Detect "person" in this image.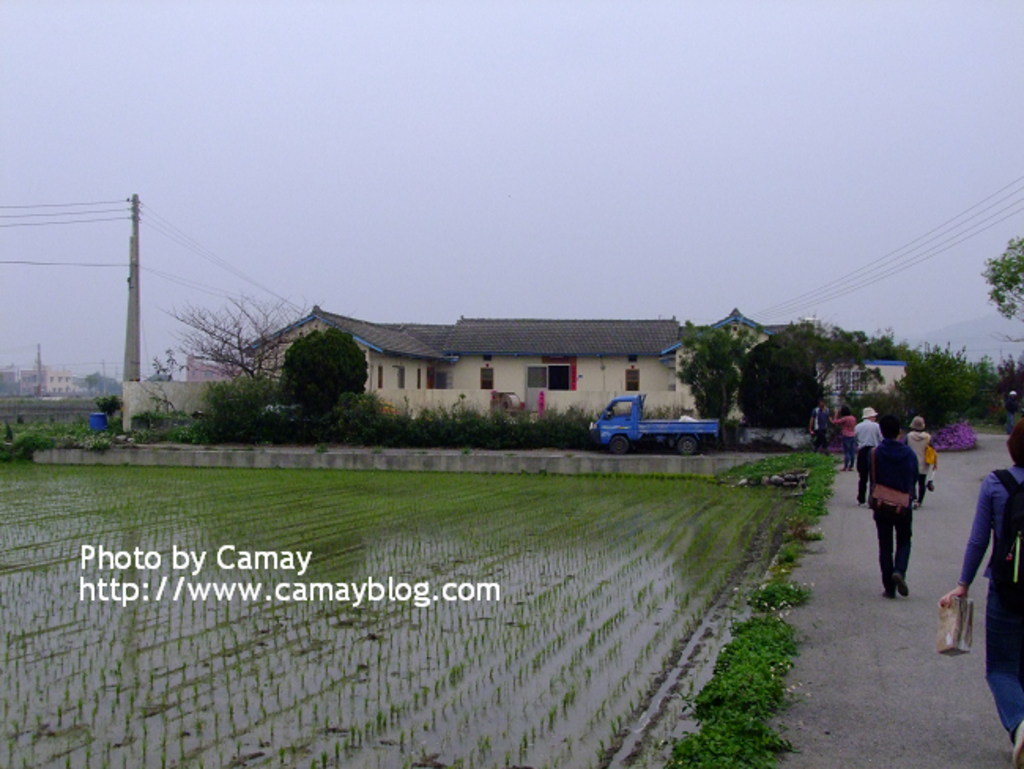
Detection: pyautogui.locateOnScreen(830, 405, 859, 471).
